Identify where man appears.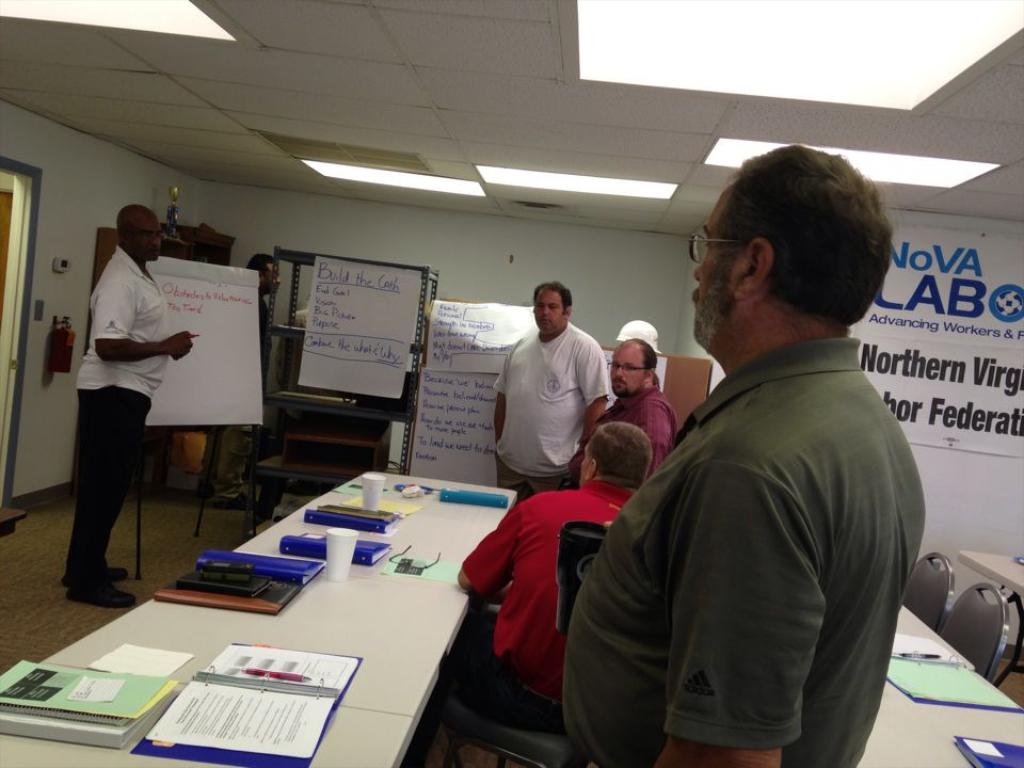
Appears at <box>493,278,611,502</box>.
